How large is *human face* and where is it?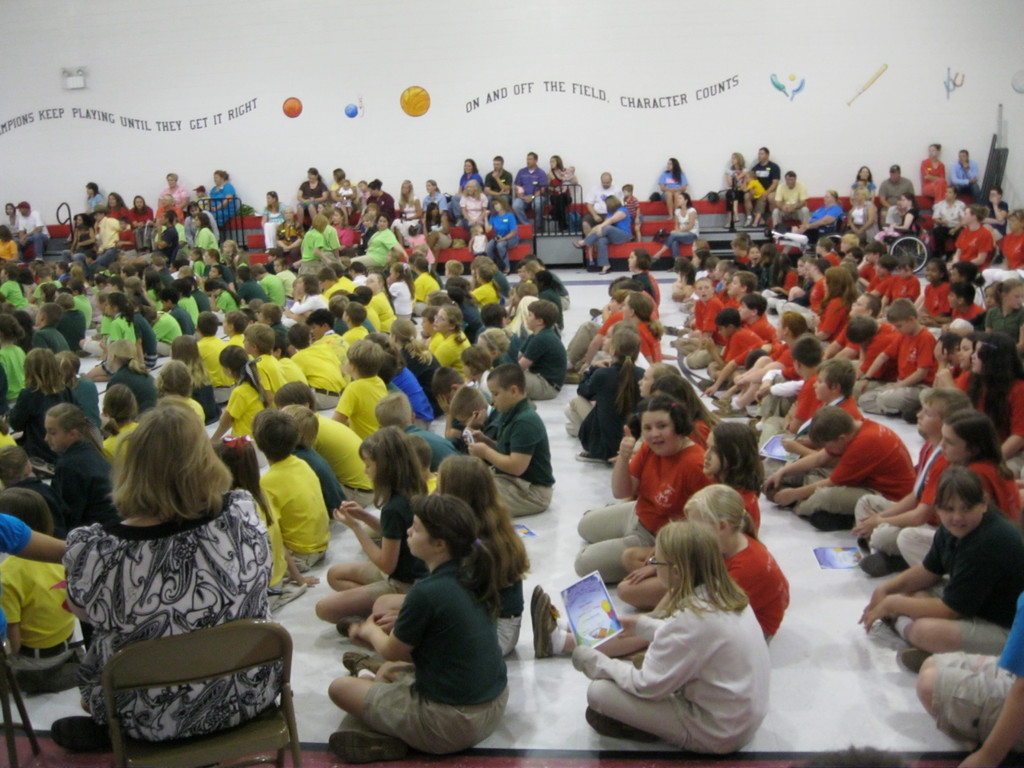
Bounding box: (206, 255, 212, 262).
